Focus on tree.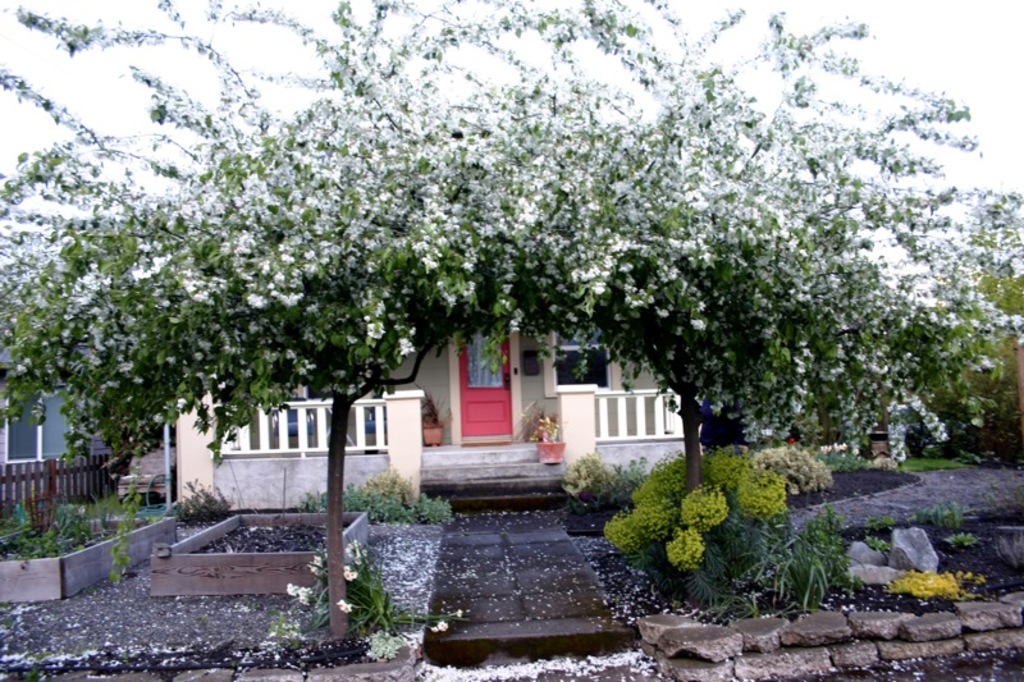
Focused at 5 1 576 642.
